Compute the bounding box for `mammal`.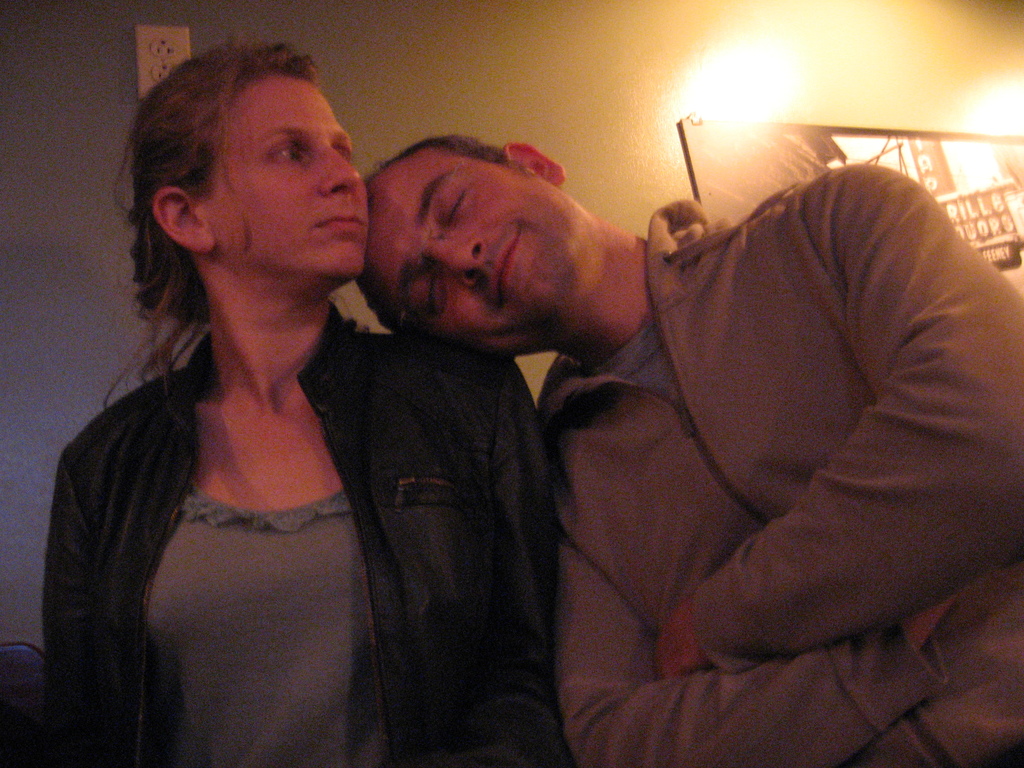
BBox(36, 32, 572, 767).
